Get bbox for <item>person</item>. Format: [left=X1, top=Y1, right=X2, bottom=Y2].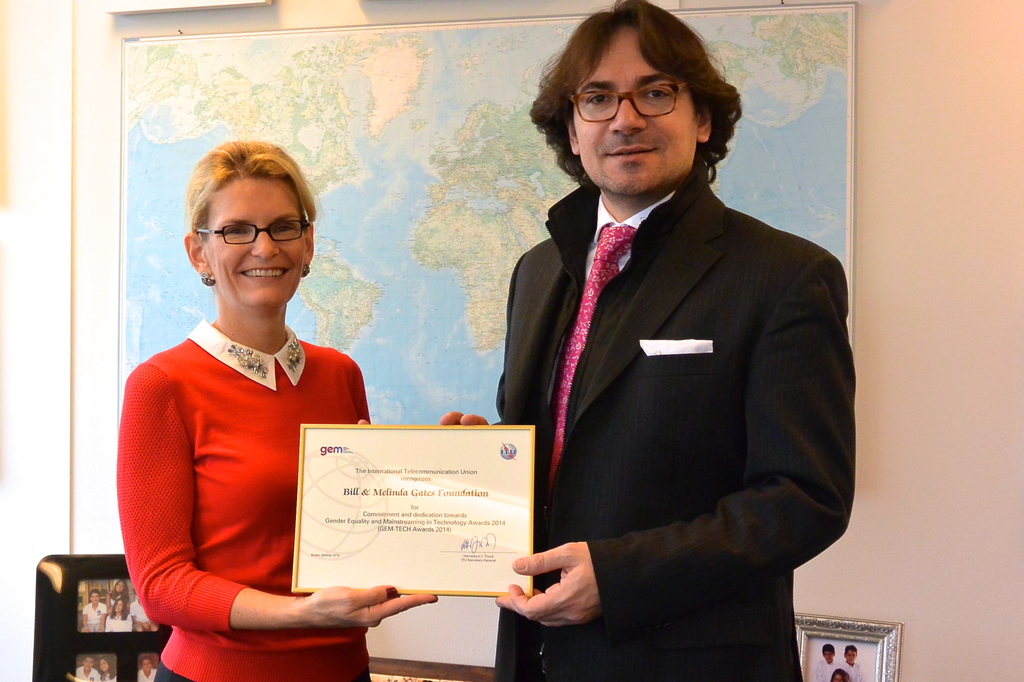
[left=446, top=0, right=856, bottom=681].
